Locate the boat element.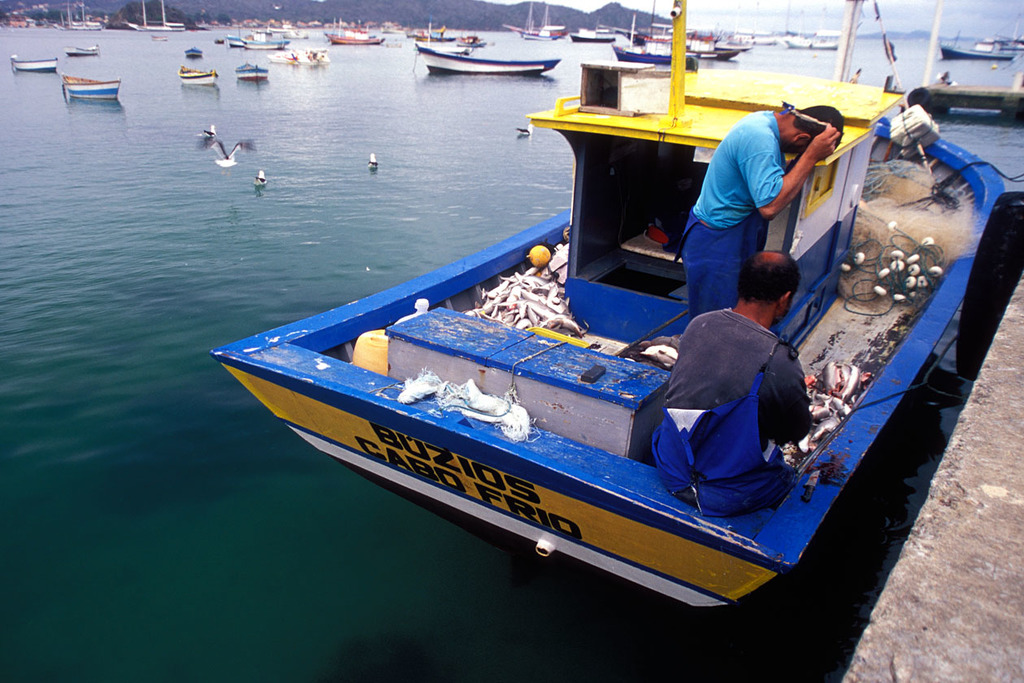
Element bbox: [236, 56, 274, 84].
